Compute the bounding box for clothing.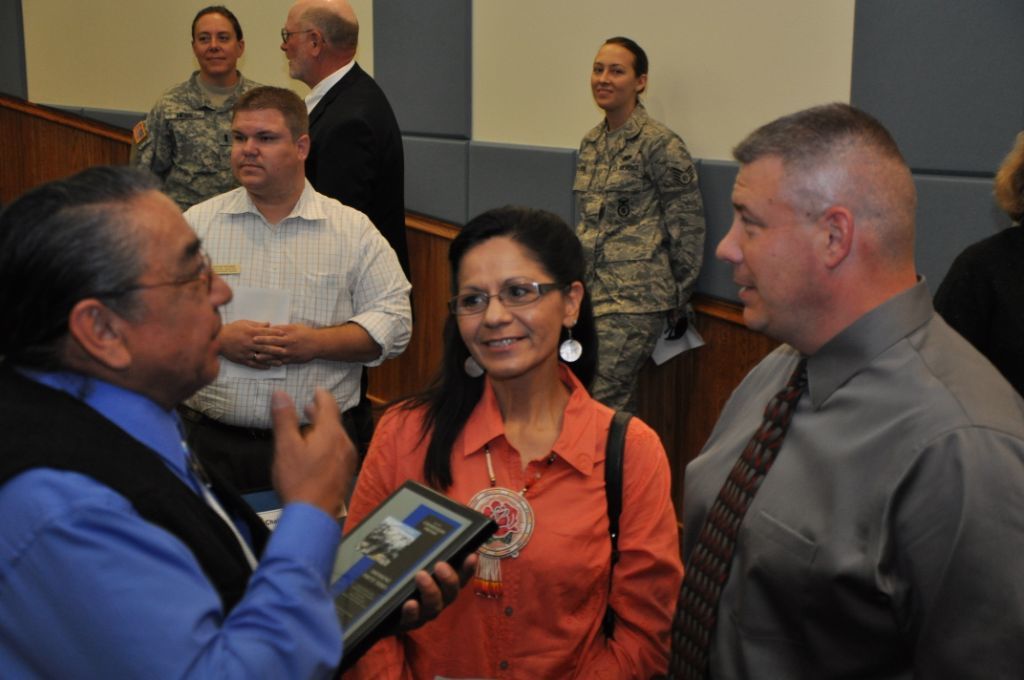
[567,103,706,418].
